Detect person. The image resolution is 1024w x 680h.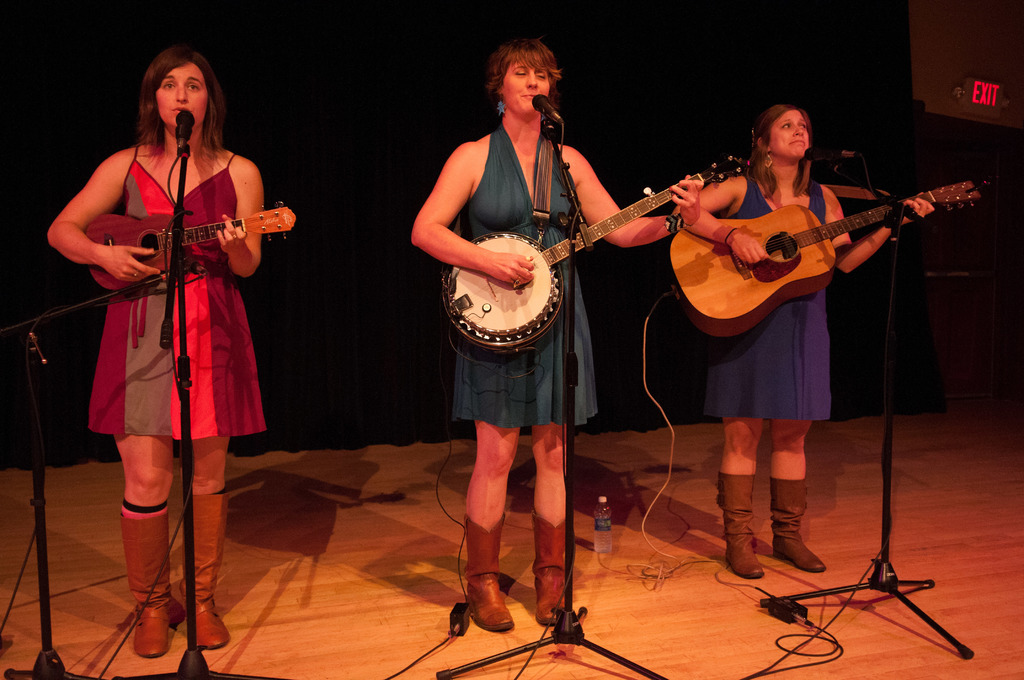
select_region(676, 105, 932, 583).
